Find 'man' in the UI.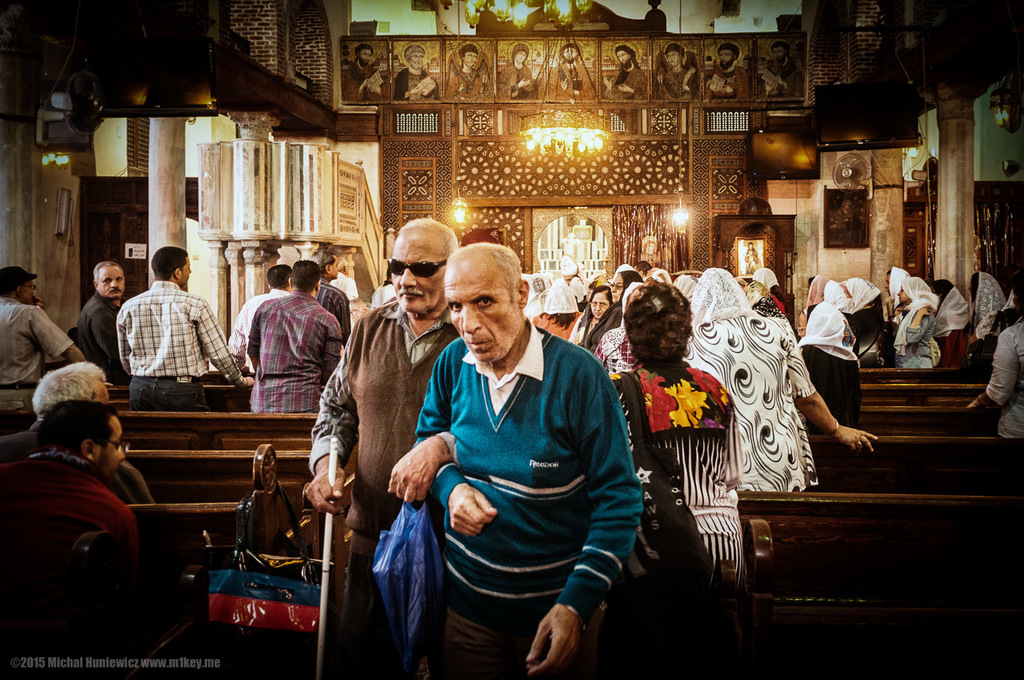
UI element at select_region(117, 247, 254, 405).
